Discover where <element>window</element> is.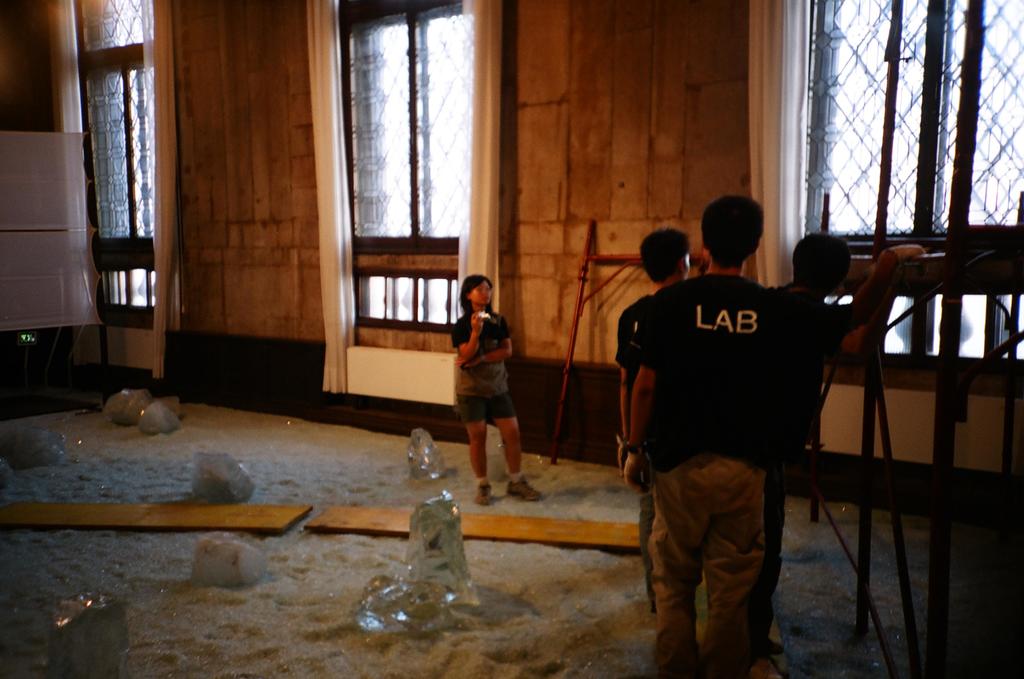
Discovered at region(325, 0, 494, 278).
